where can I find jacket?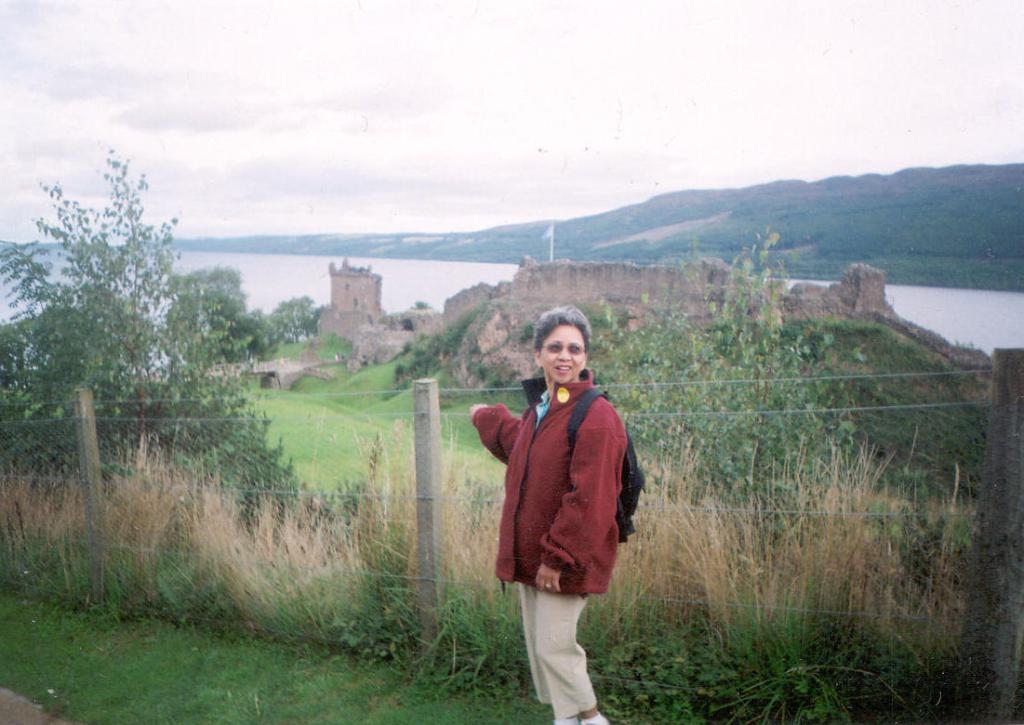
You can find it at box=[471, 362, 626, 592].
